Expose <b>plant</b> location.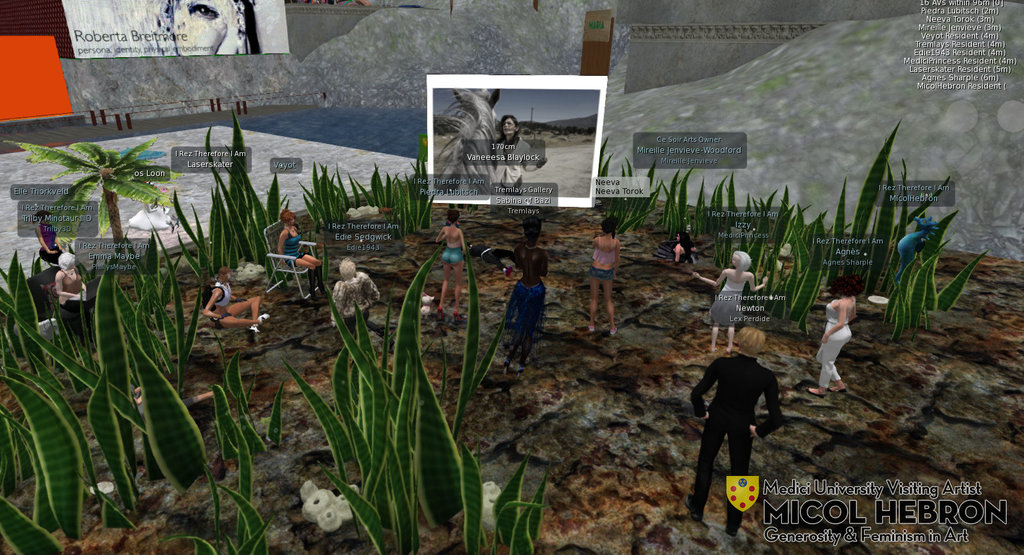
Exposed at crop(709, 168, 730, 241).
